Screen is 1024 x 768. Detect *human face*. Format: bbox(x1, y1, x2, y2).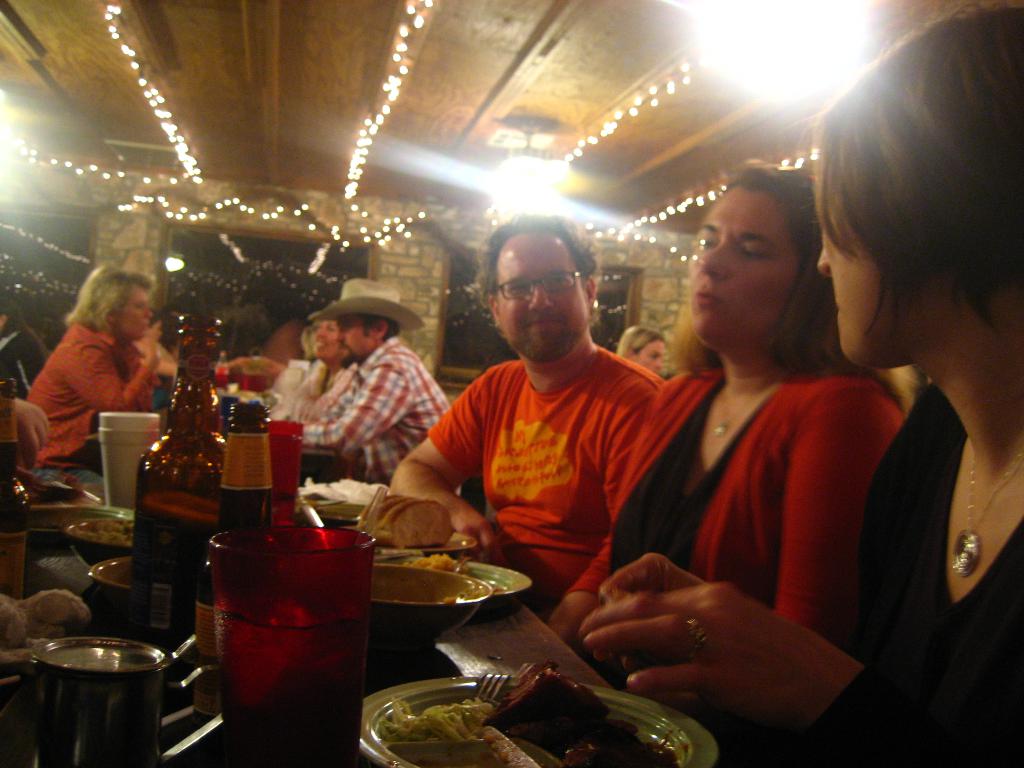
bbox(690, 192, 804, 355).
